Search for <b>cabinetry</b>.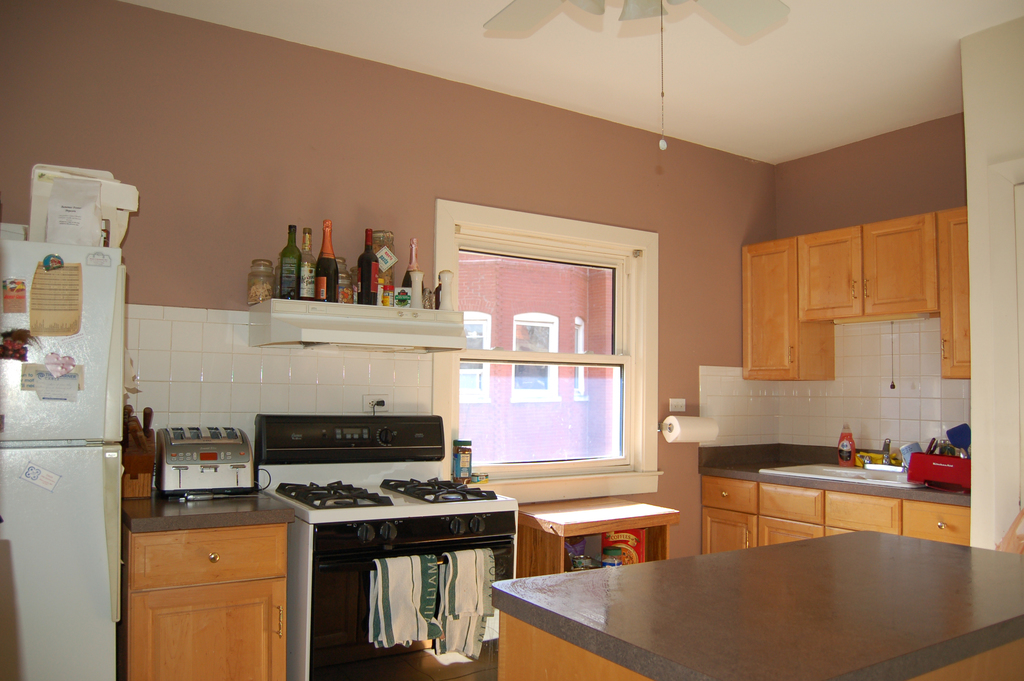
Found at 246, 295, 461, 365.
